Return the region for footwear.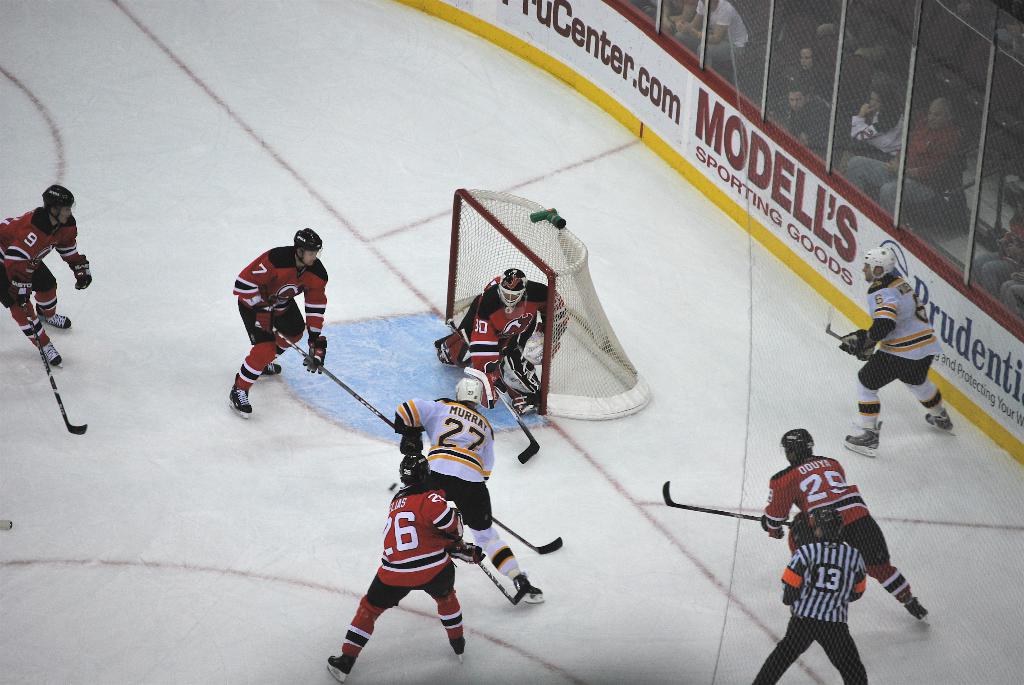
(230,389,254,414).
